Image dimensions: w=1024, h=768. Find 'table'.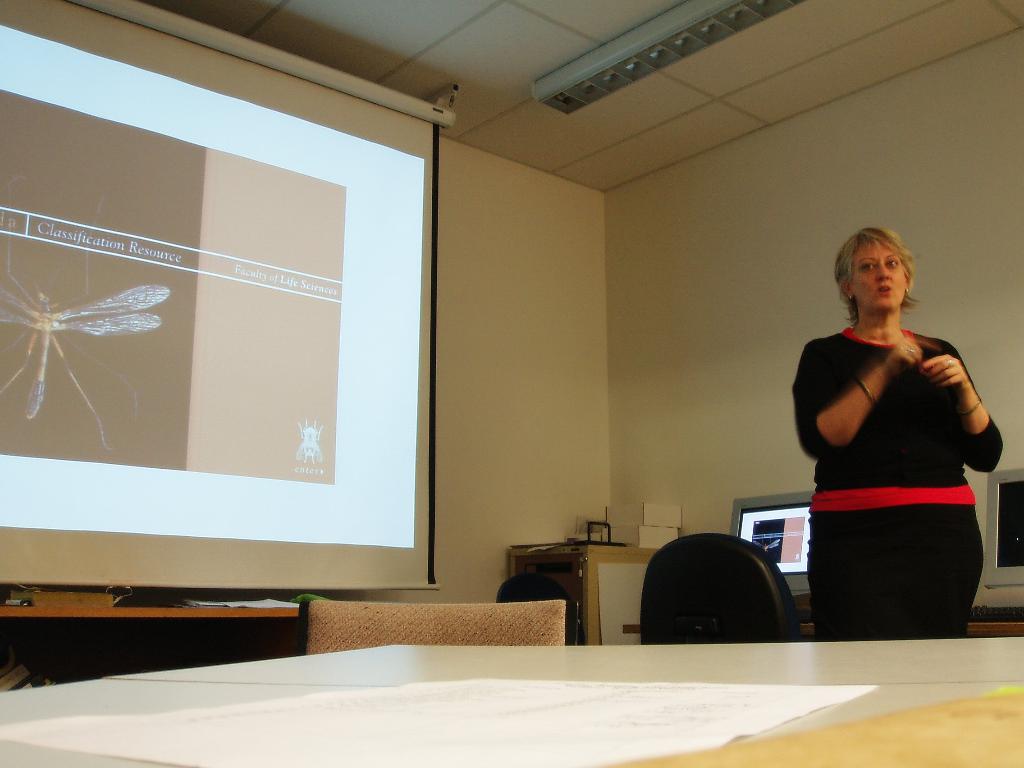
BBox(497, 507, 680, 648).
